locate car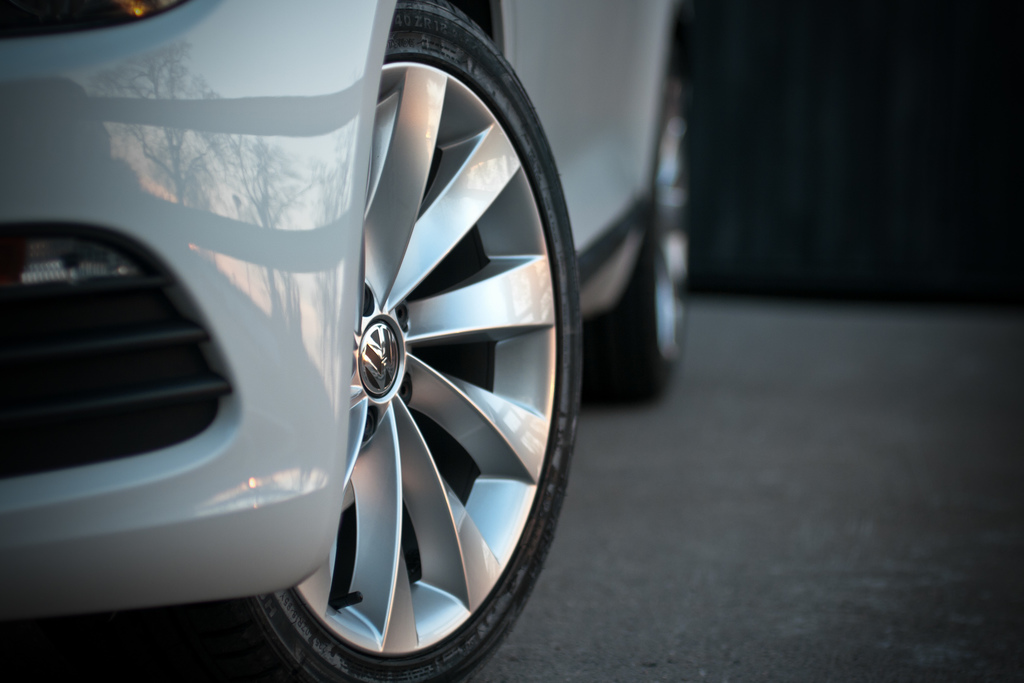
x1=0, y1=13, x2=648, y2=682
